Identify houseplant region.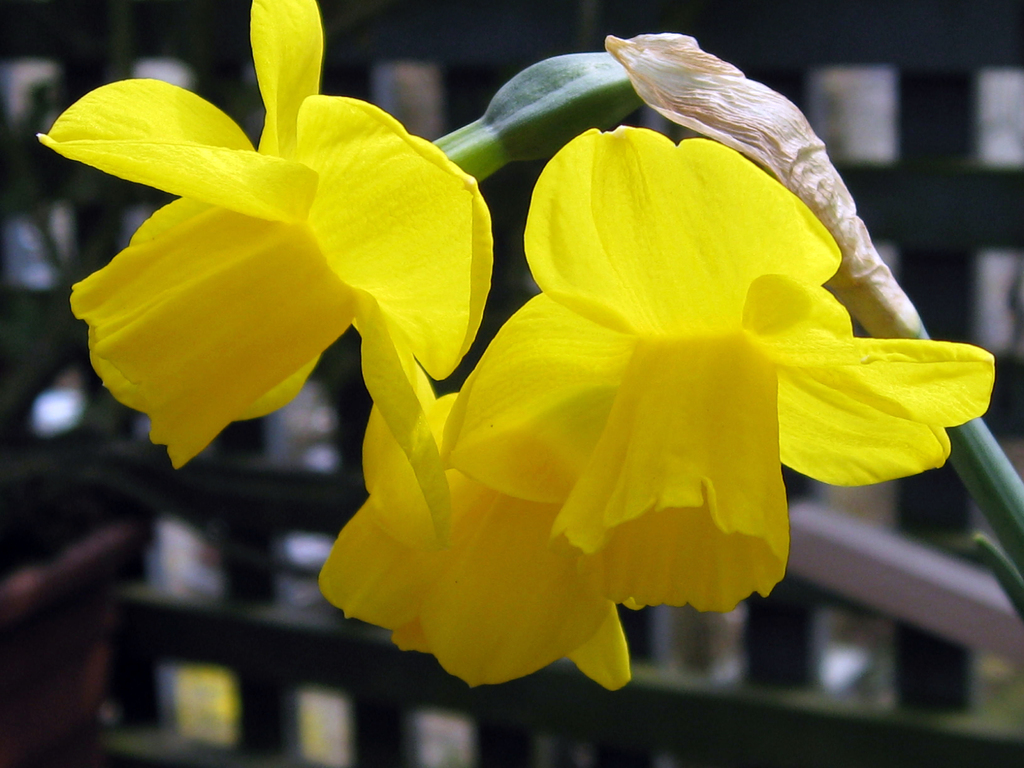
Region: locate(39, 0, 1023, 691).
